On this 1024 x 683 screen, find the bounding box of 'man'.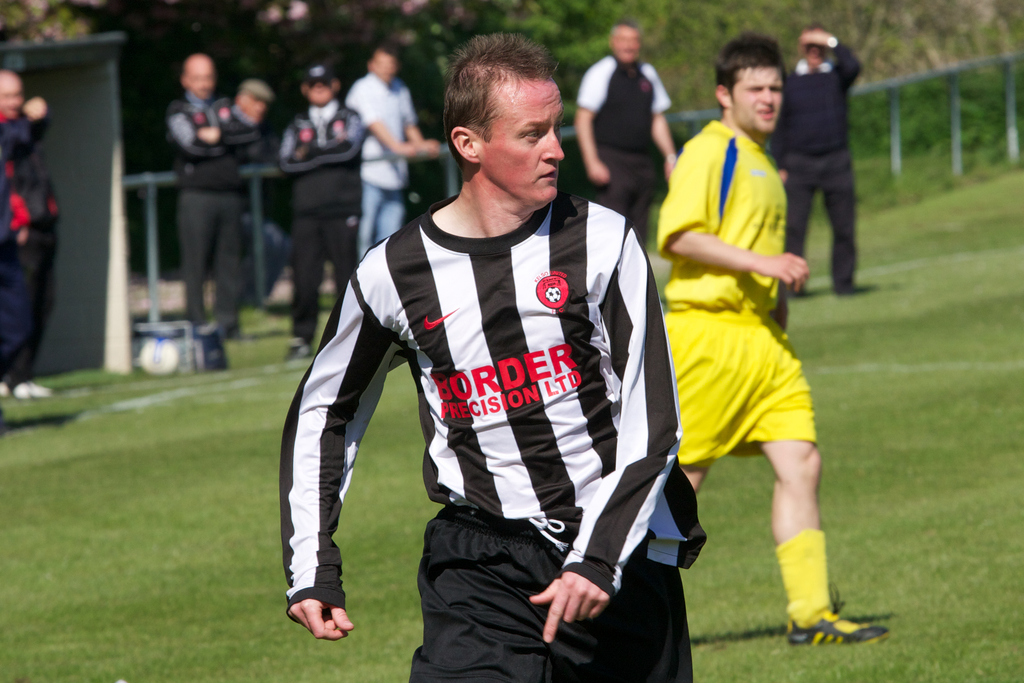
Bounding box: box(344, 45, 441, 259).
